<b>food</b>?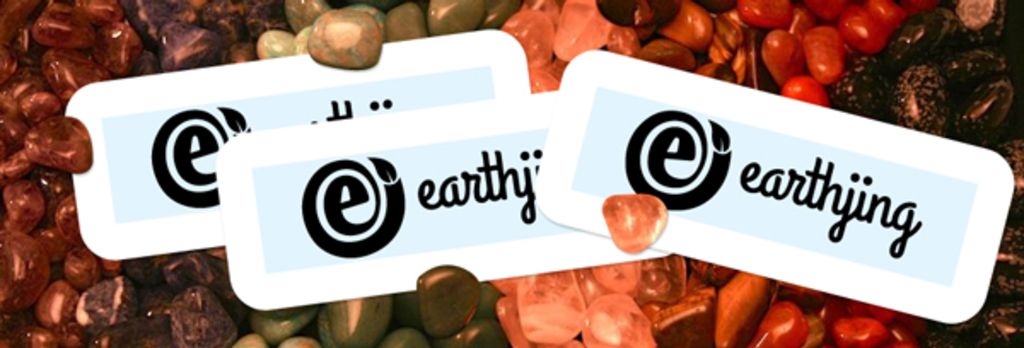
locate(307, 10, 386, 70)
